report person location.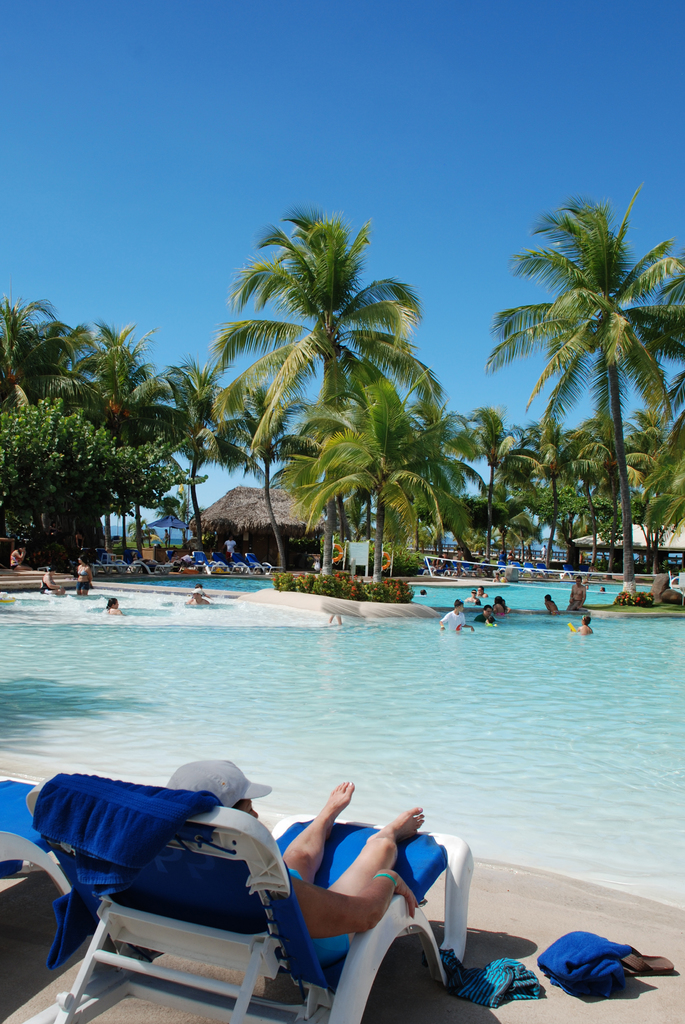
Report: [222, 525, 238, 561].
